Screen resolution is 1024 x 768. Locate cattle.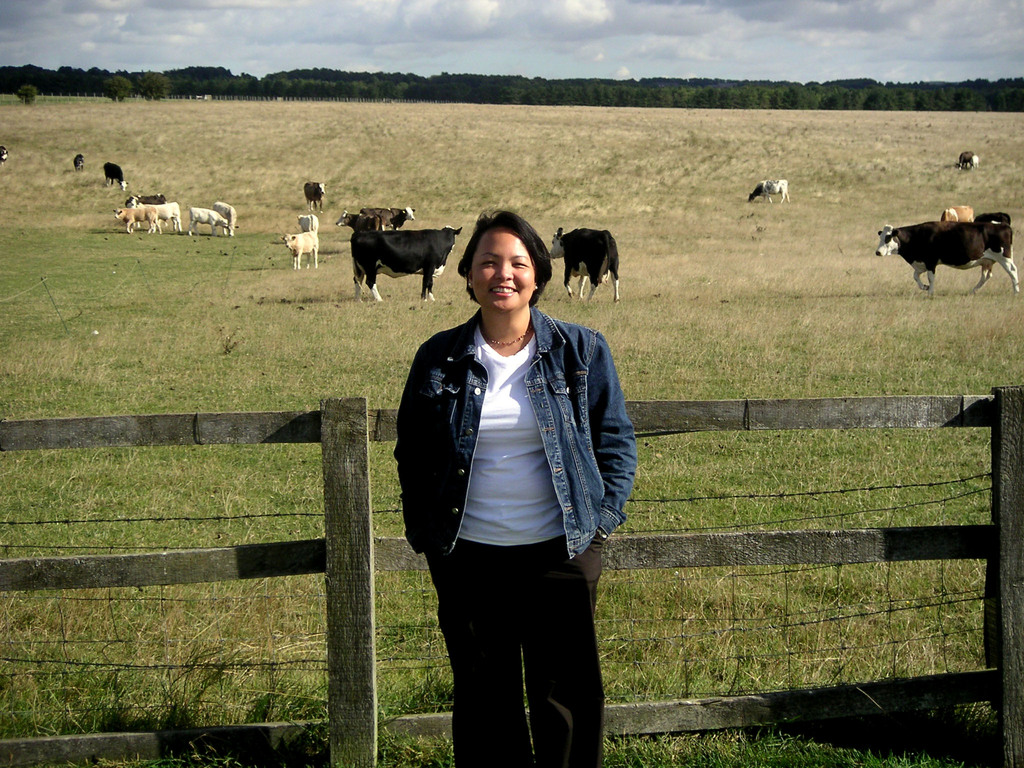
0/147/8/161.
